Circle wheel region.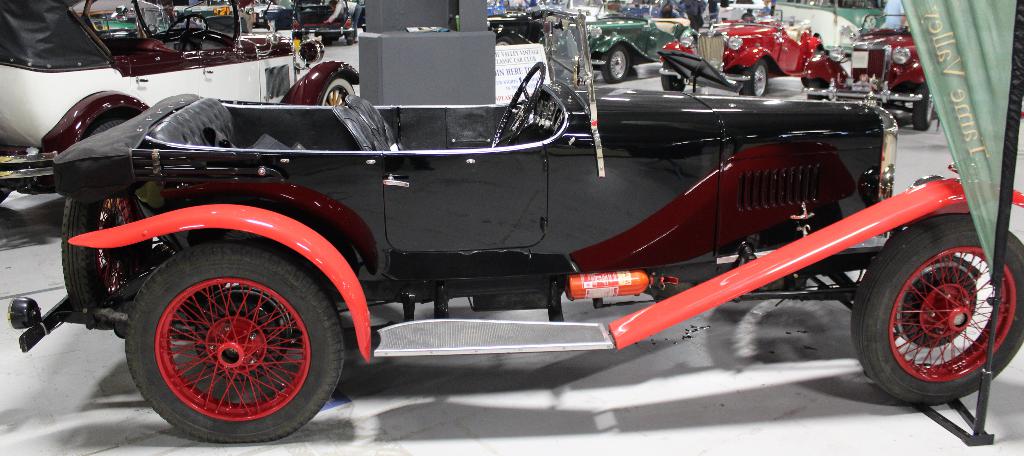
Region: 316/75/364/110.
